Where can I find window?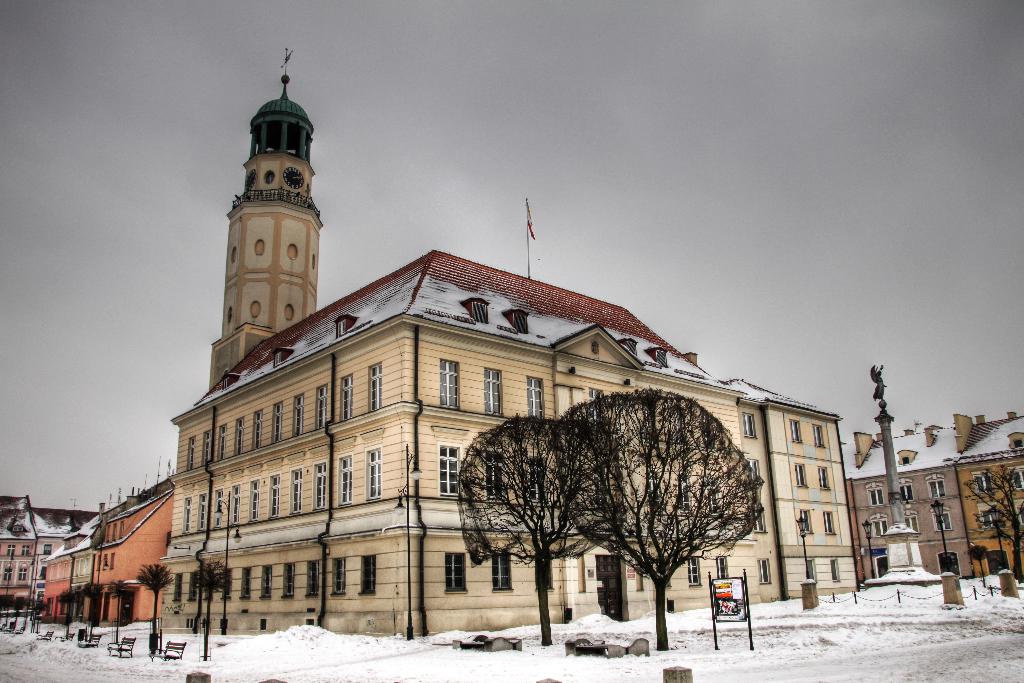
You can find it at 365, 449, 379, 499.
